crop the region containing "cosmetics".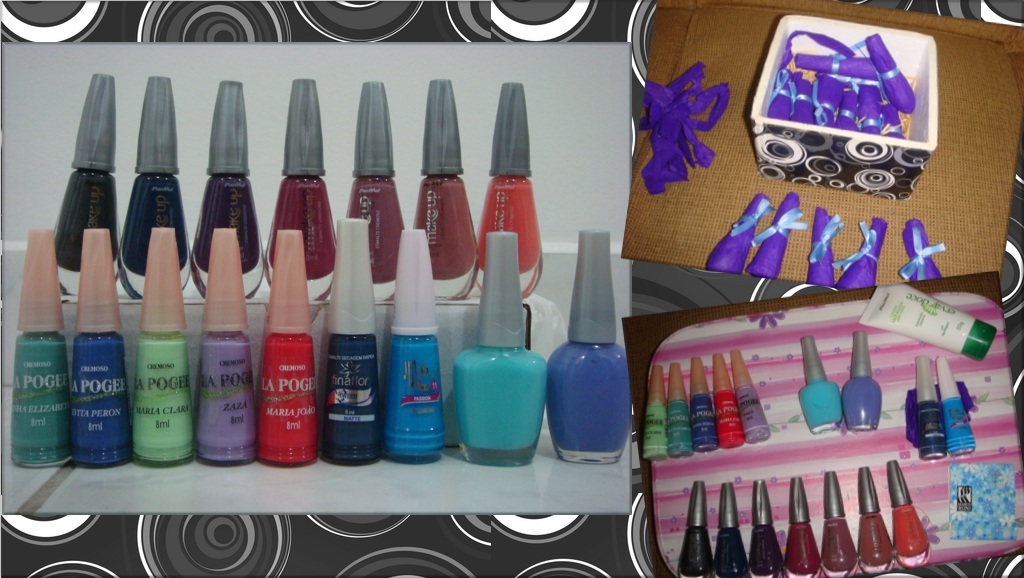
Crop region: bbox=[794, 336, 846, 433].
